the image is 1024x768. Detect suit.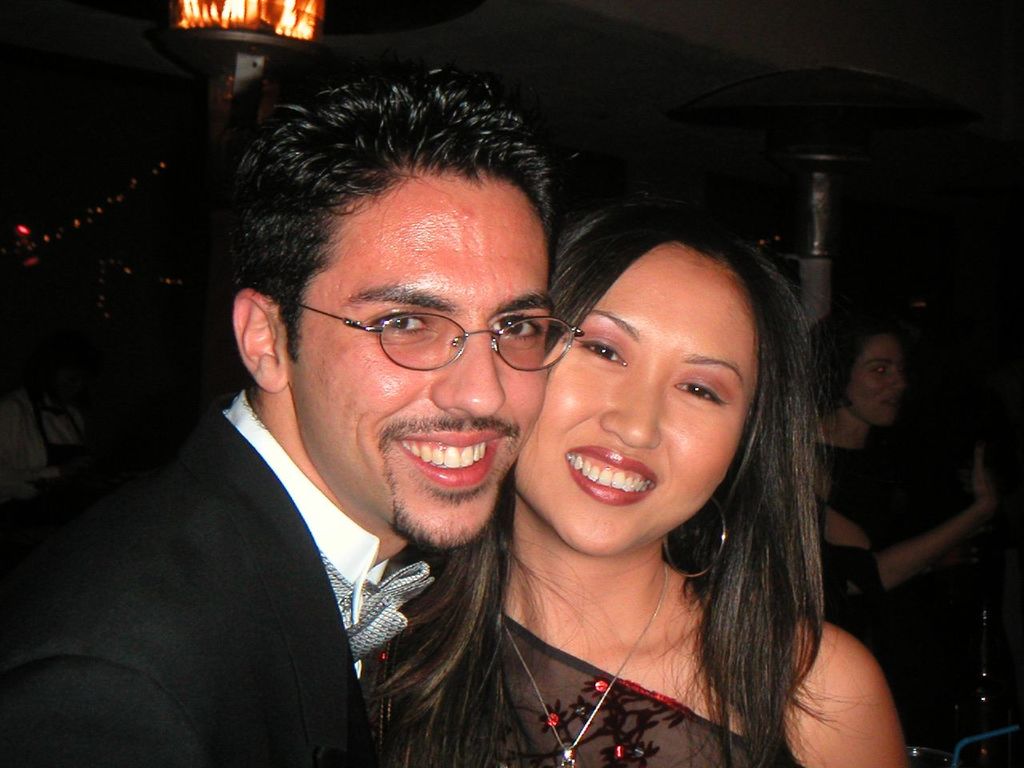
Detection: <region>0, 410, 411, 764</region>.
